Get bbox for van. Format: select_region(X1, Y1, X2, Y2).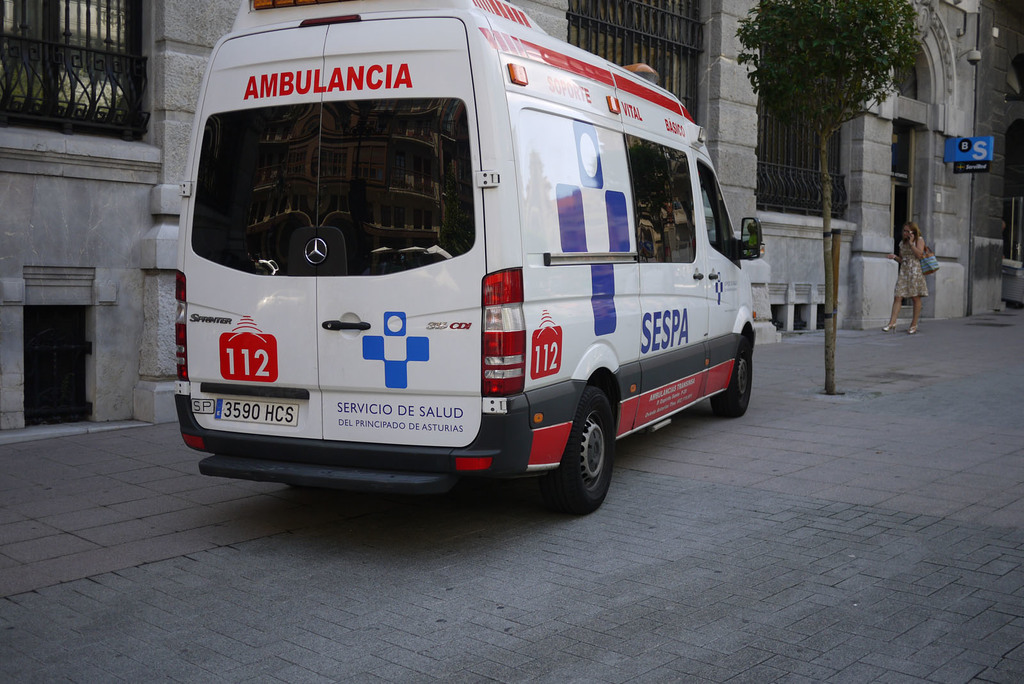
select_region(168, 0, 765, 518).
